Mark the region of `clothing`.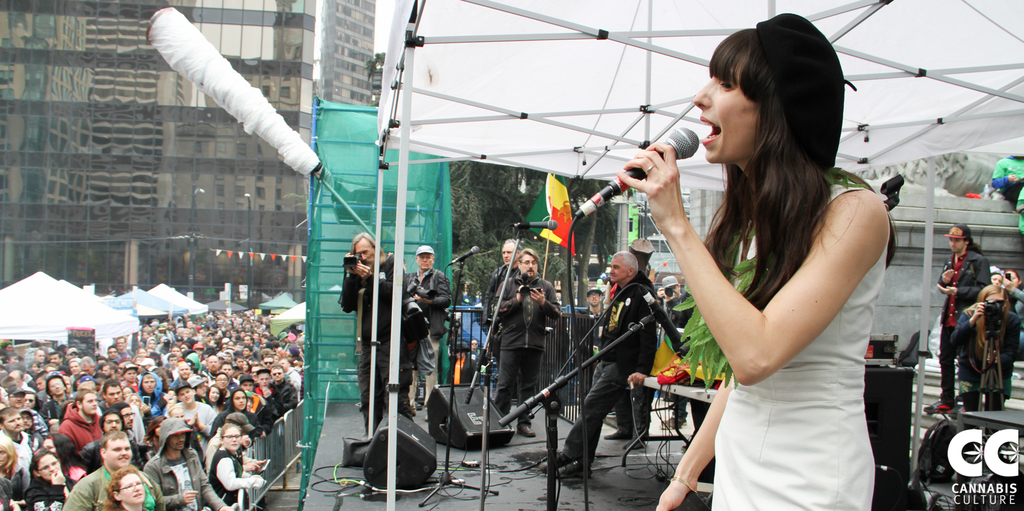
Region: (206, 446, 261, 508).
